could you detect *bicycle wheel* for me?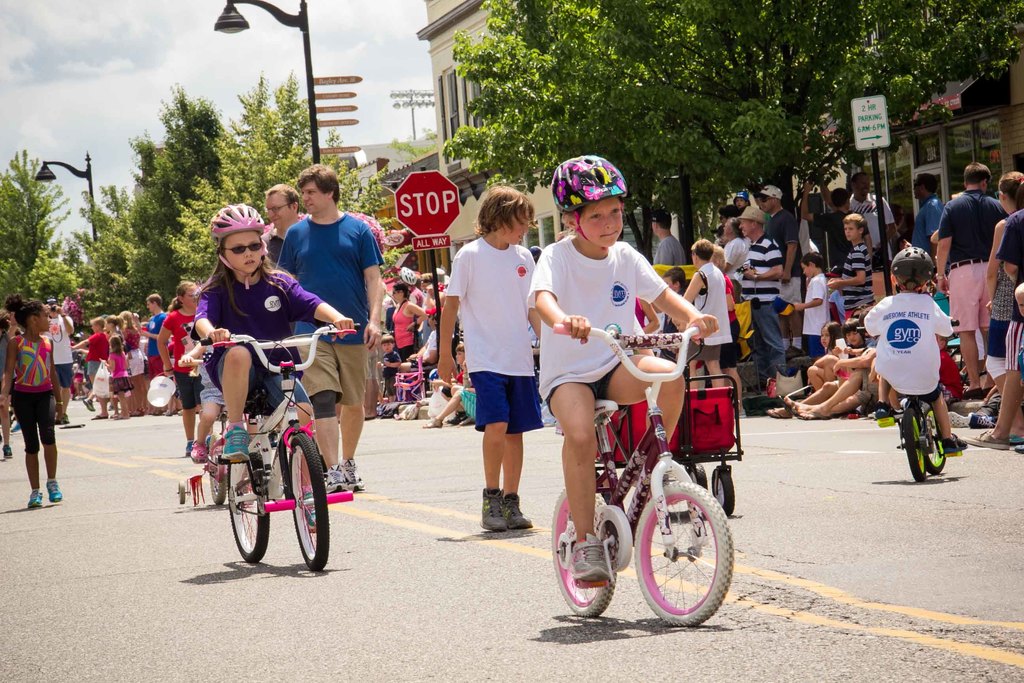
Detection result: (636, 486, 735, 632).
